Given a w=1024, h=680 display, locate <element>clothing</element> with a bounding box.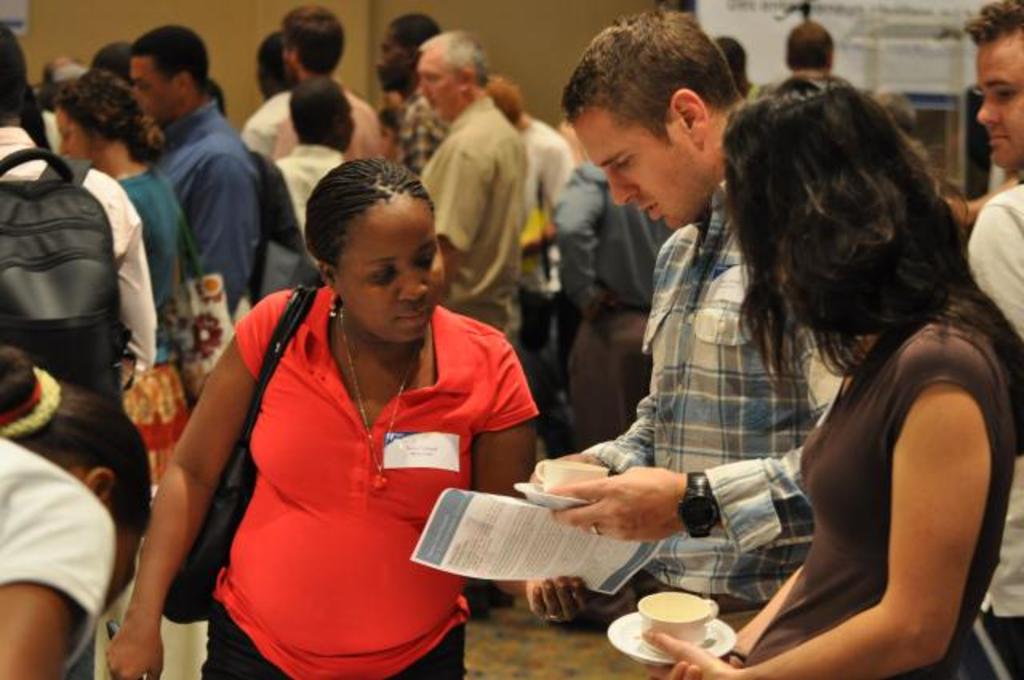
Located: [x1=0, y1=120, x2=176, y2=422].
